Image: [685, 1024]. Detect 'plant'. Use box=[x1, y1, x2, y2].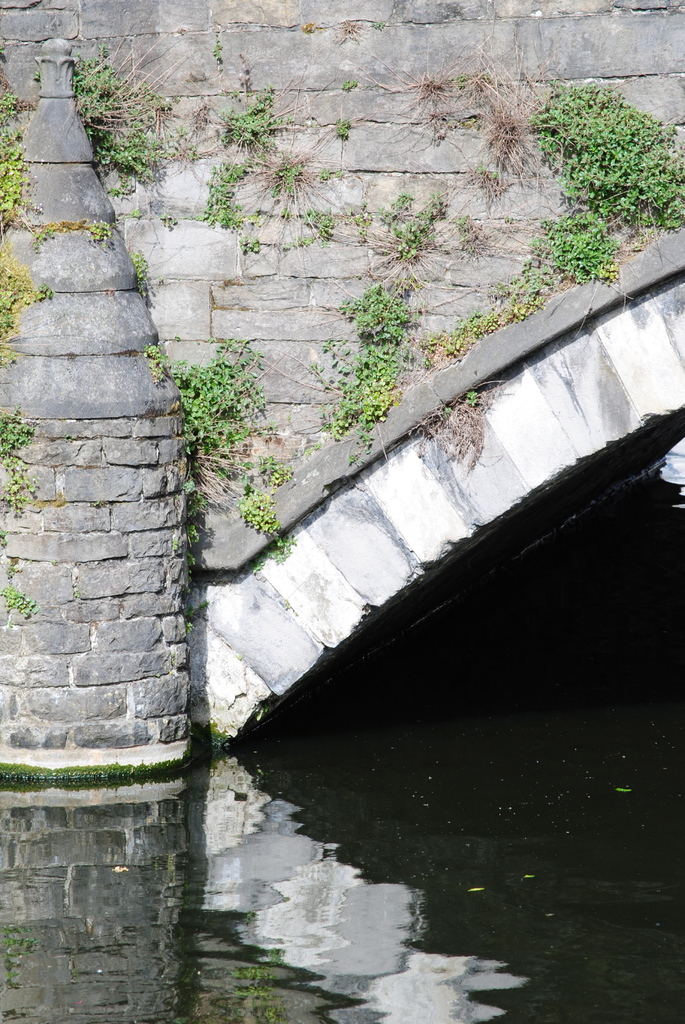
box=[44, 47, 192, 176].
